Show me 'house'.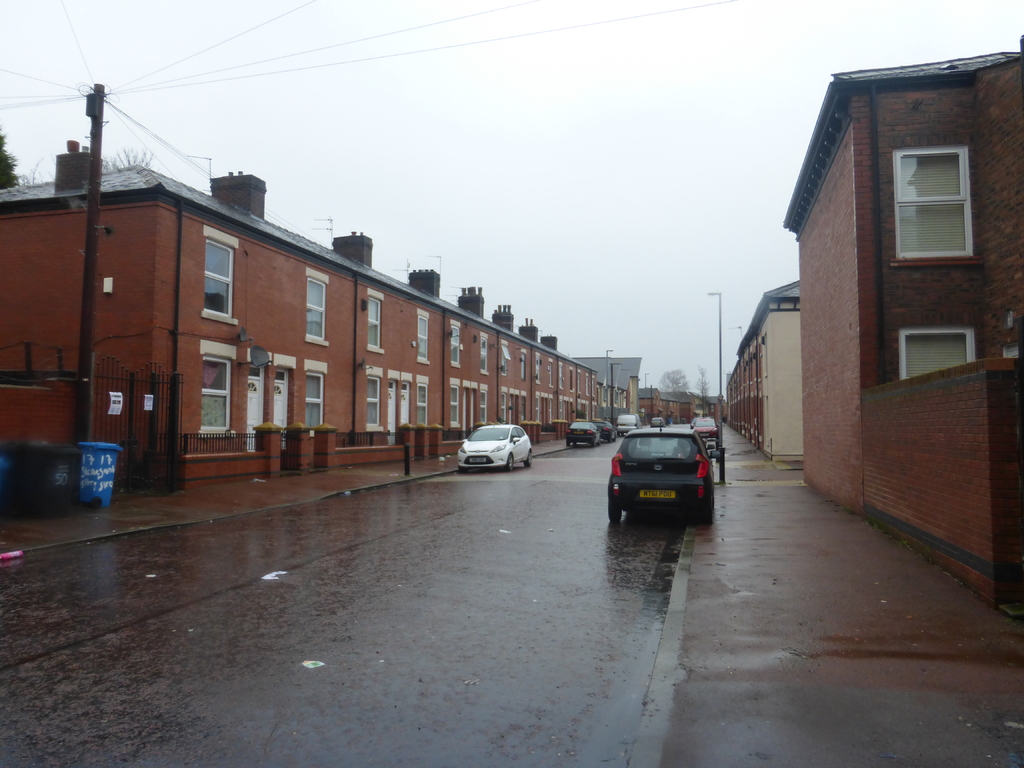
'house' is here: [x1=0, y1=151, x2=596, y2=483].
